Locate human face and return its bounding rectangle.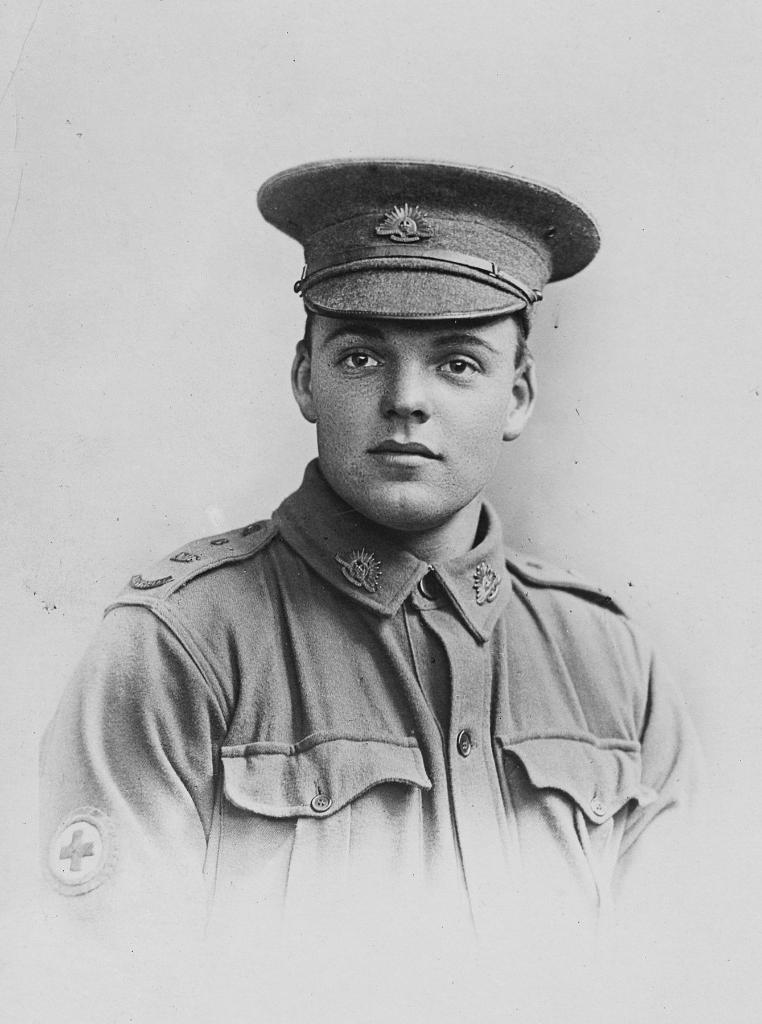
rect(305, 312, 521, 525).
